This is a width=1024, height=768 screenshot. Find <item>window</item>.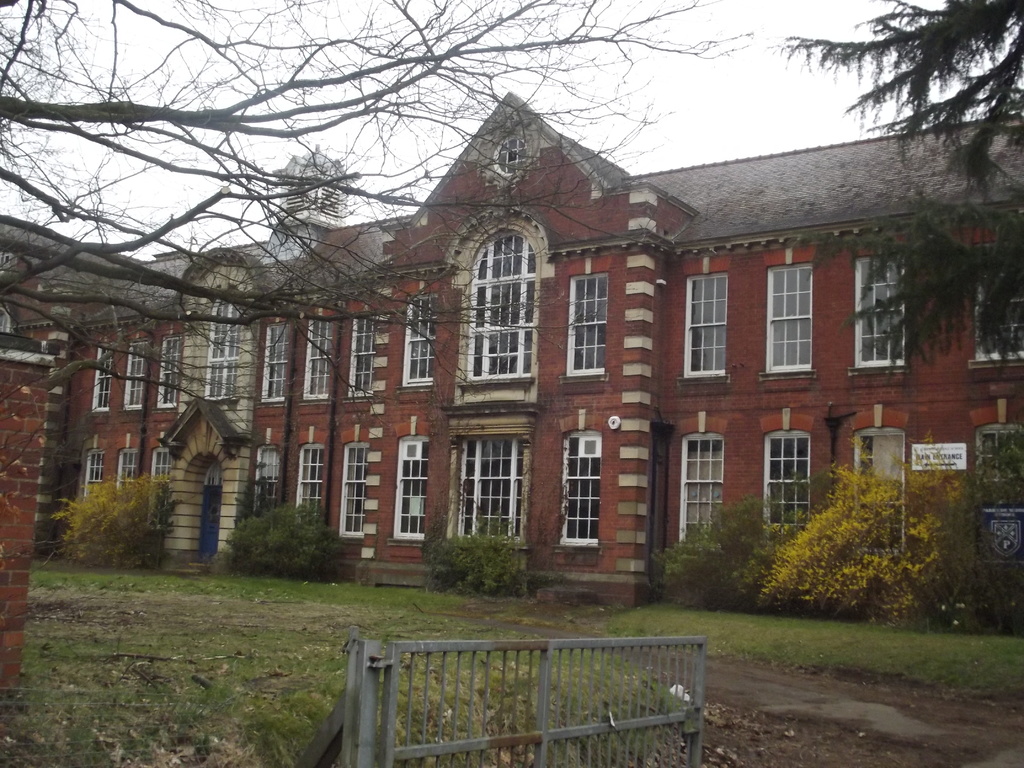
Bounding box: crop(207, 291, 242, 397).
